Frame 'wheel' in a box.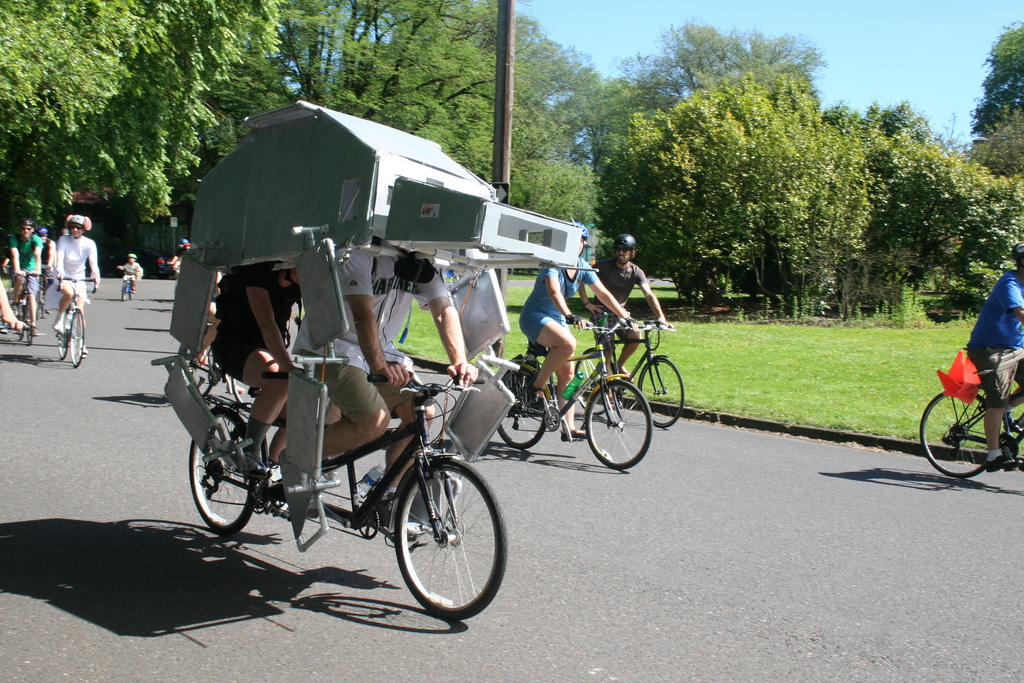
l=498, t=368, r=558, b=448.
